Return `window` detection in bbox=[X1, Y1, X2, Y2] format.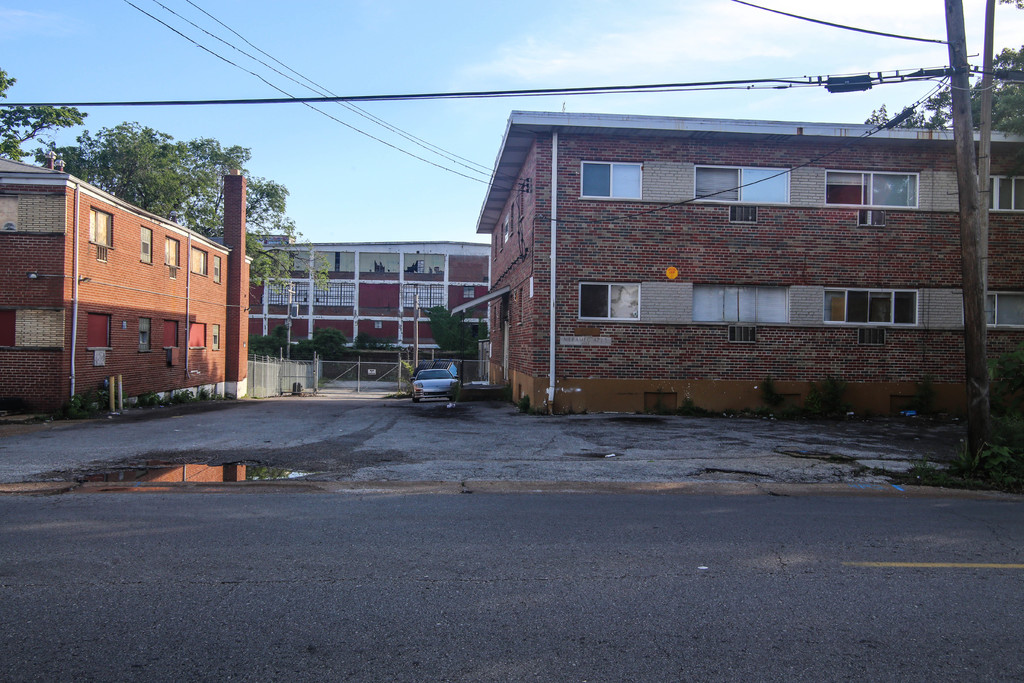
bbox=[157, 320, 189, 344].
